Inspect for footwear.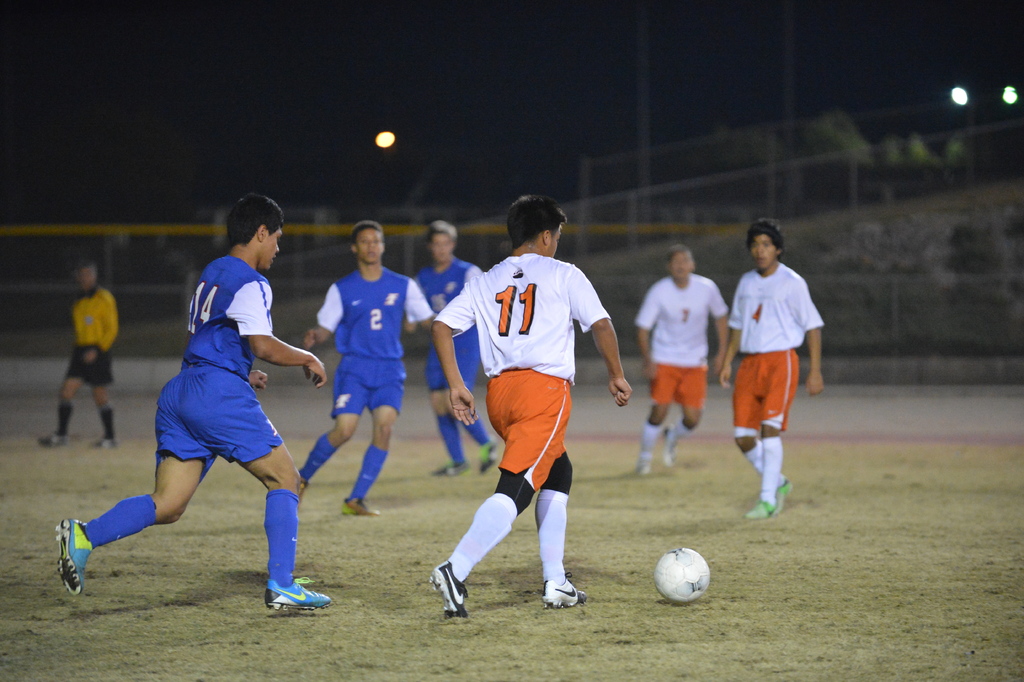
Inspection: (58, 509, 95, 594).
